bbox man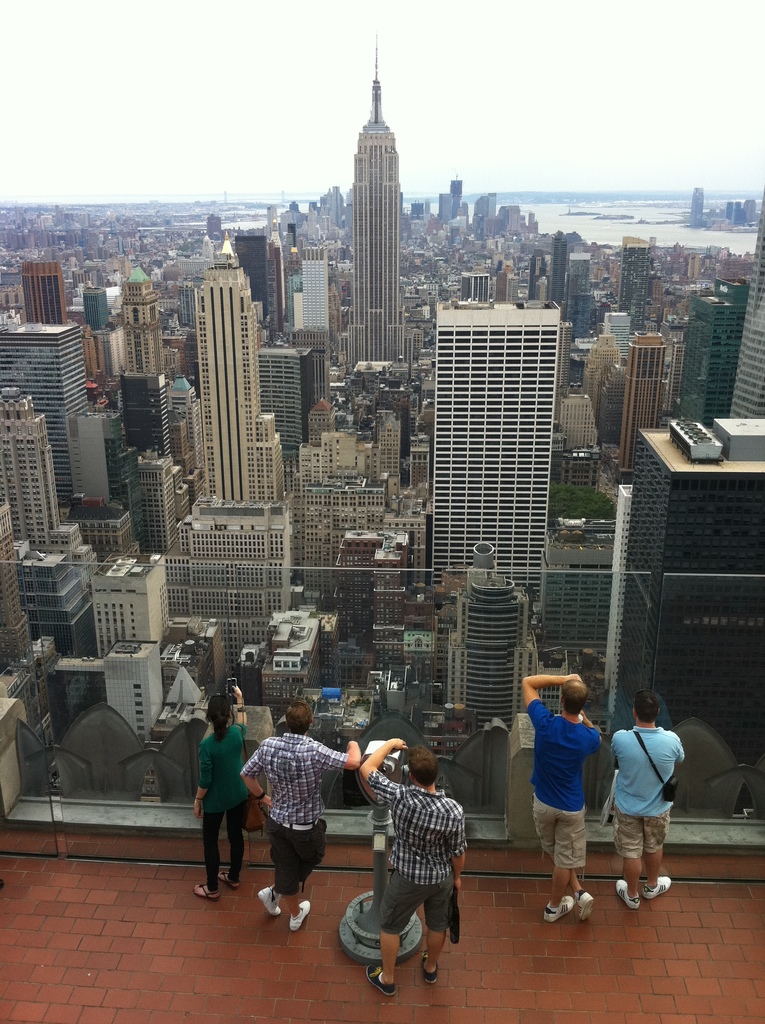
locate(519, 672, 602, 920)
